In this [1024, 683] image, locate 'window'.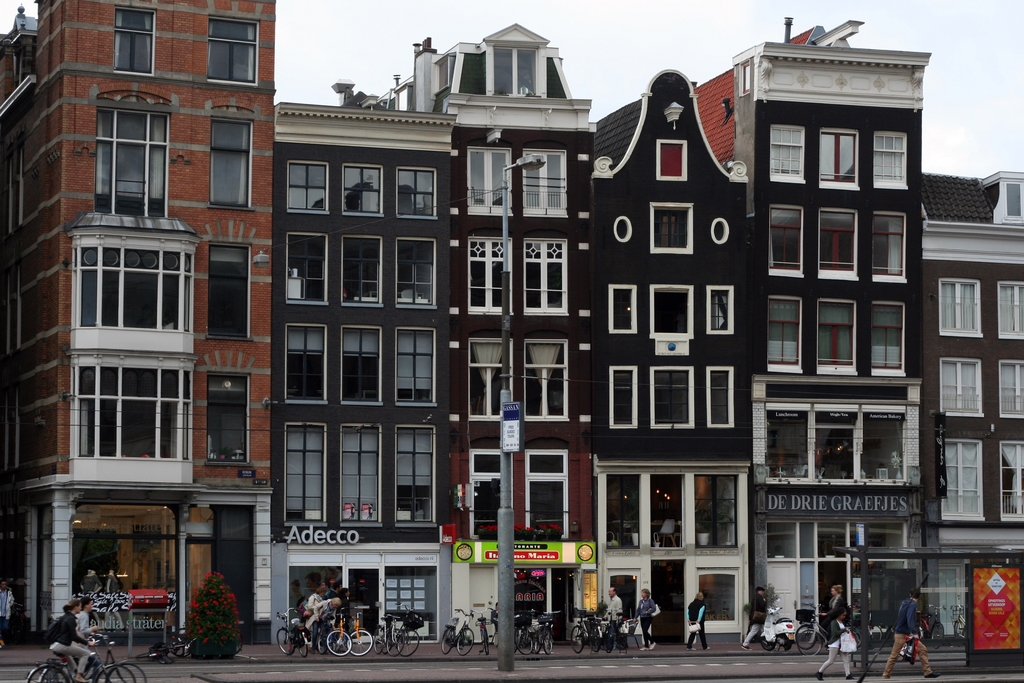
Bounding box: [x1=205, y1=118, x2=252, y2=213].
